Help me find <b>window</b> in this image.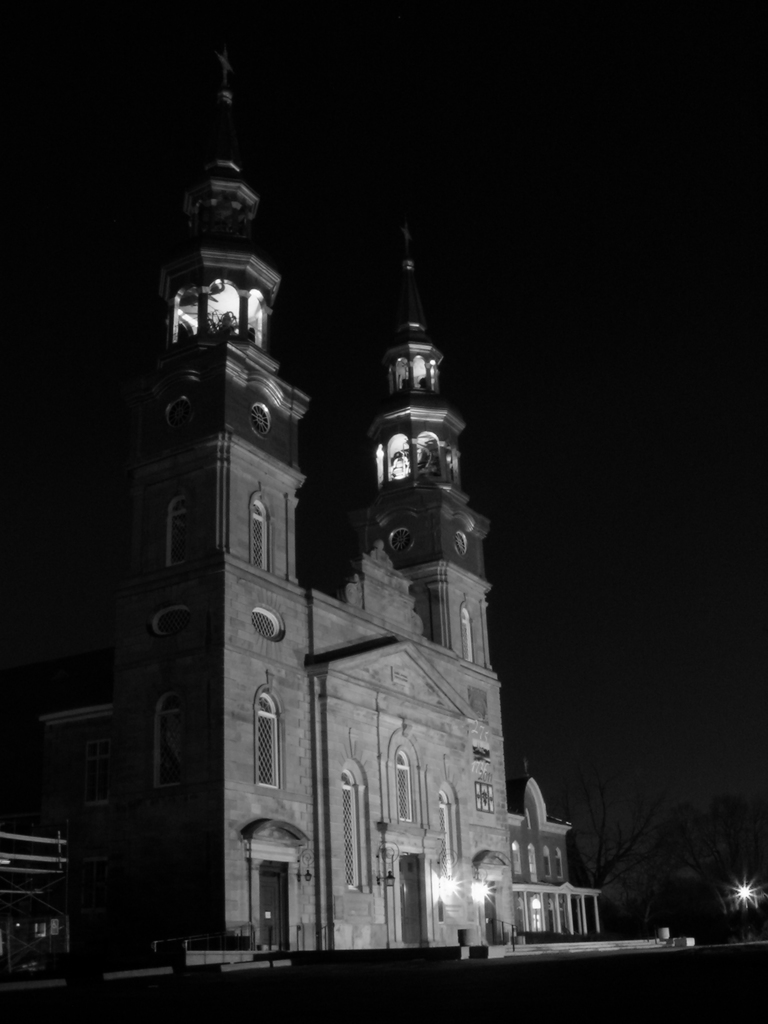
Found it: region(250, 602, 289, 641).
